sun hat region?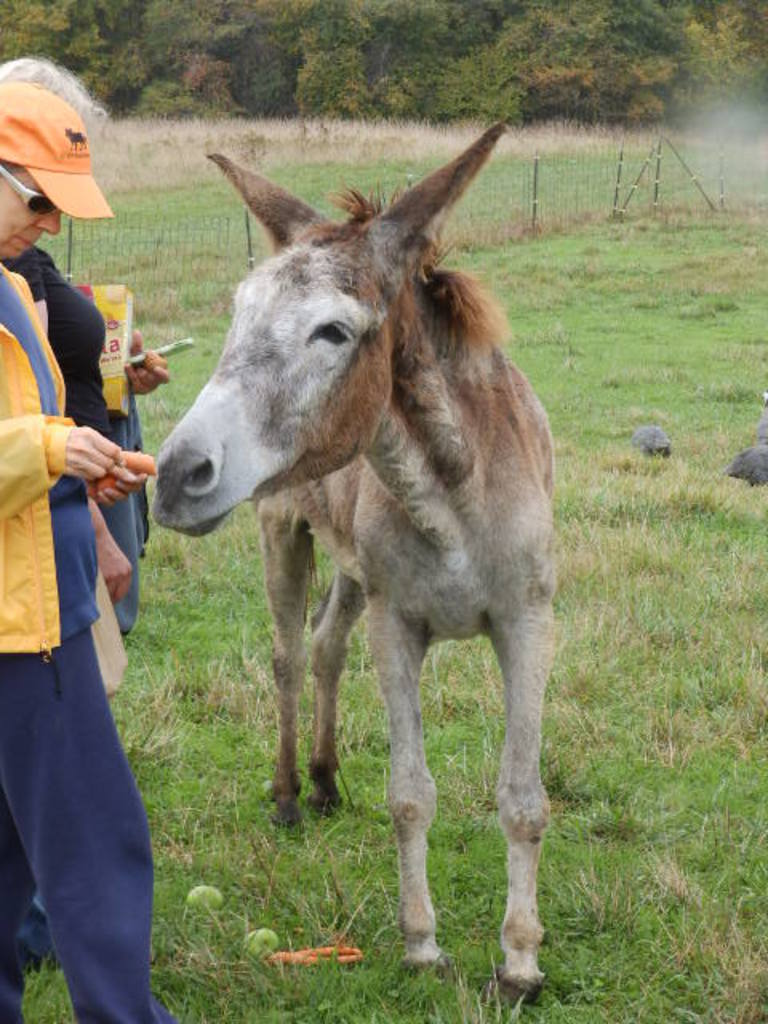
0/85/123/214
